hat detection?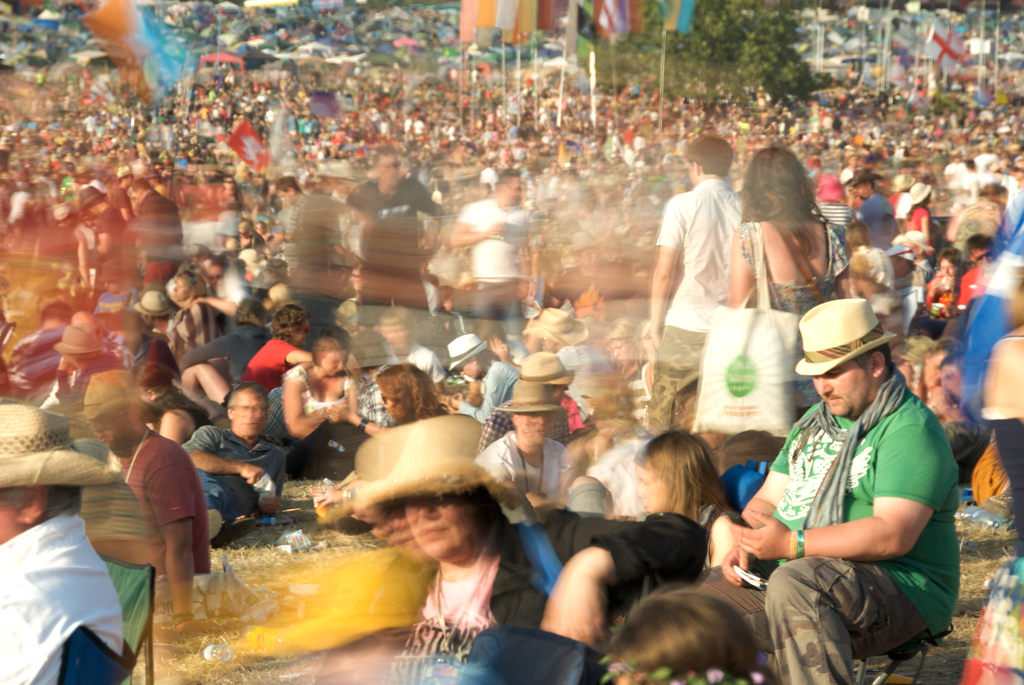
box(127, 290, 172, 316)
